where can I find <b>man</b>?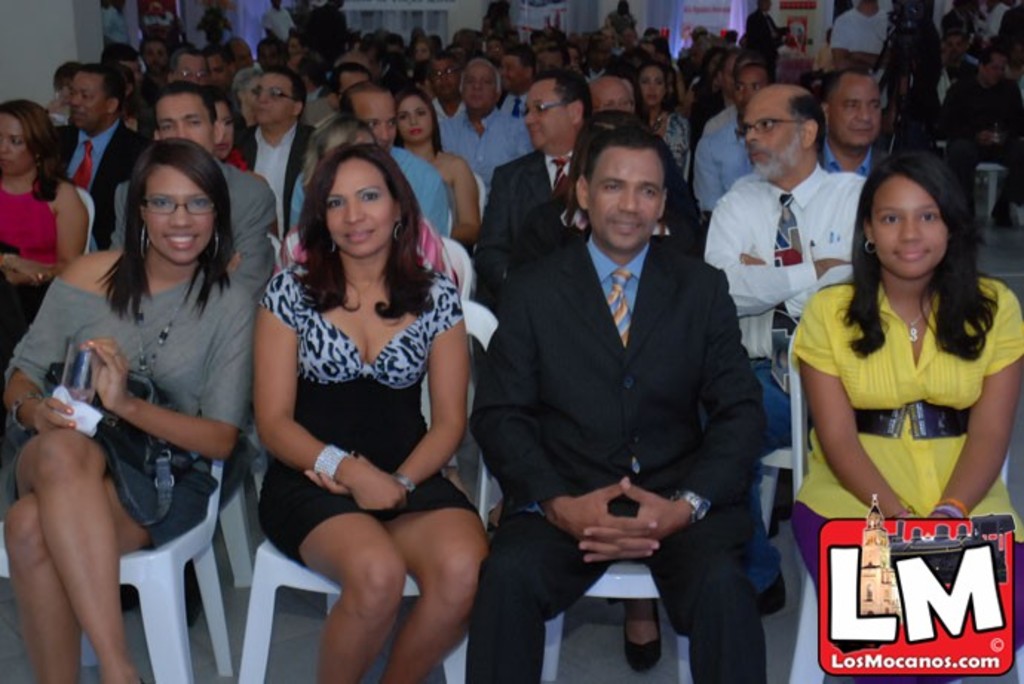
You can find it at x1=936 y1=42 x2=1023 y2=249.
